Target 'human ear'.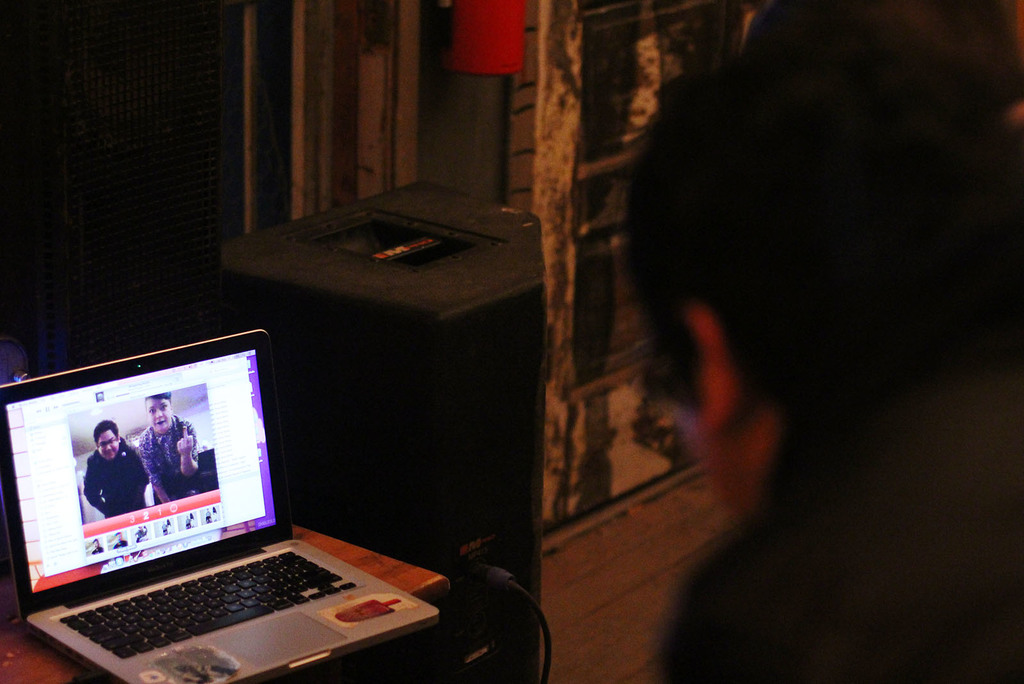
Target region: bbox=(684, 305, 744, 447).
